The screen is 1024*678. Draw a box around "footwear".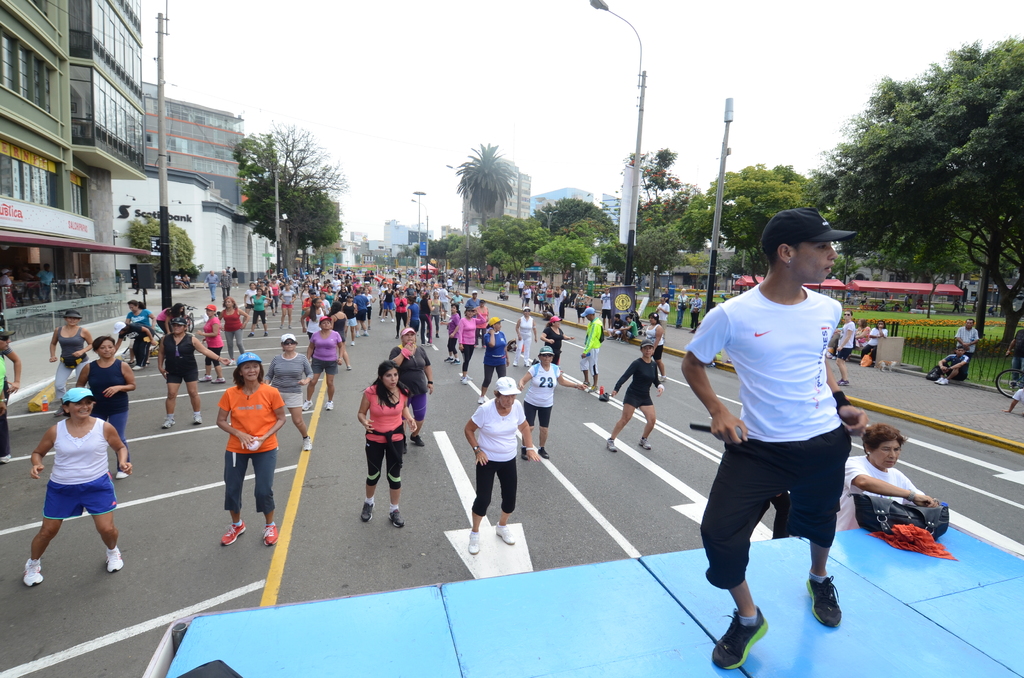
24/558/42/588.
